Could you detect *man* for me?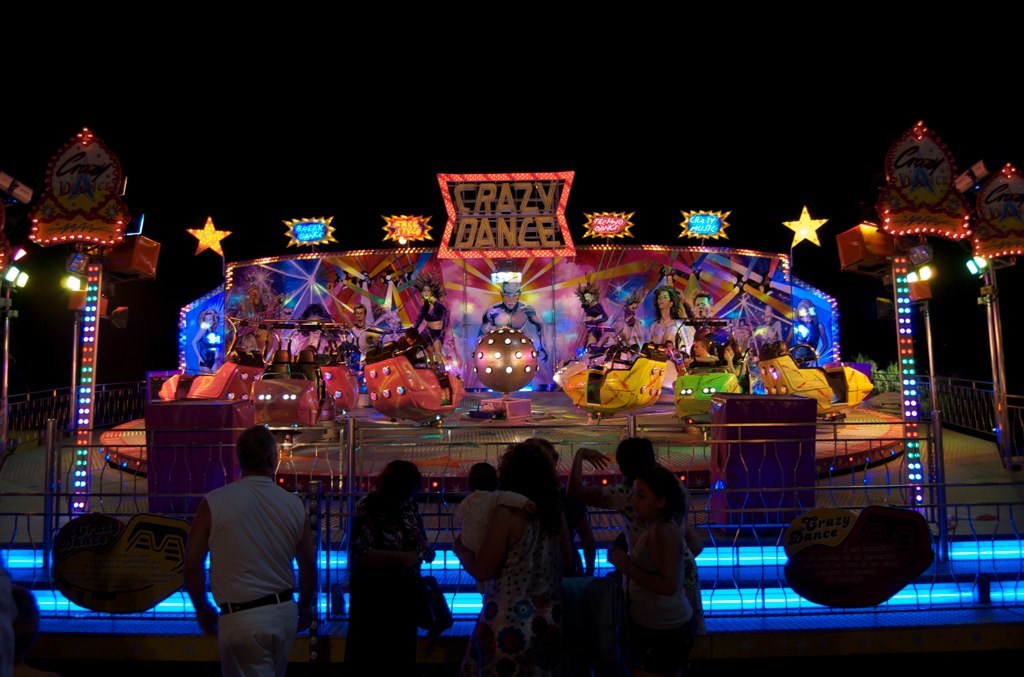
Detection result: [348, 304, 374, 339].
